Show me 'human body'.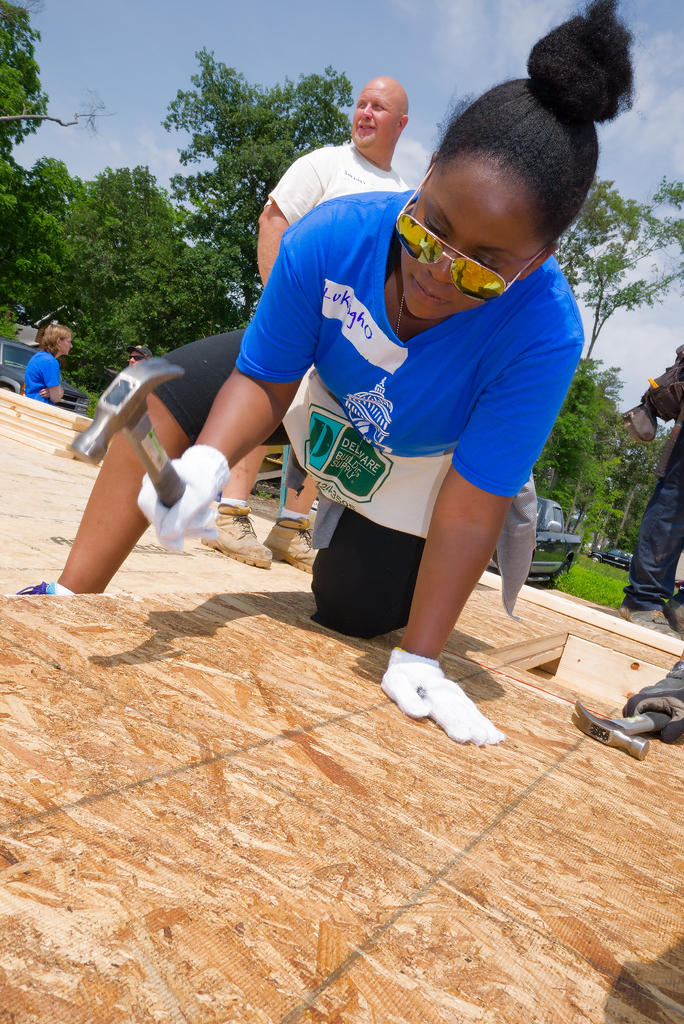
'human body' is here: <box>200,76,403,574</box>.
